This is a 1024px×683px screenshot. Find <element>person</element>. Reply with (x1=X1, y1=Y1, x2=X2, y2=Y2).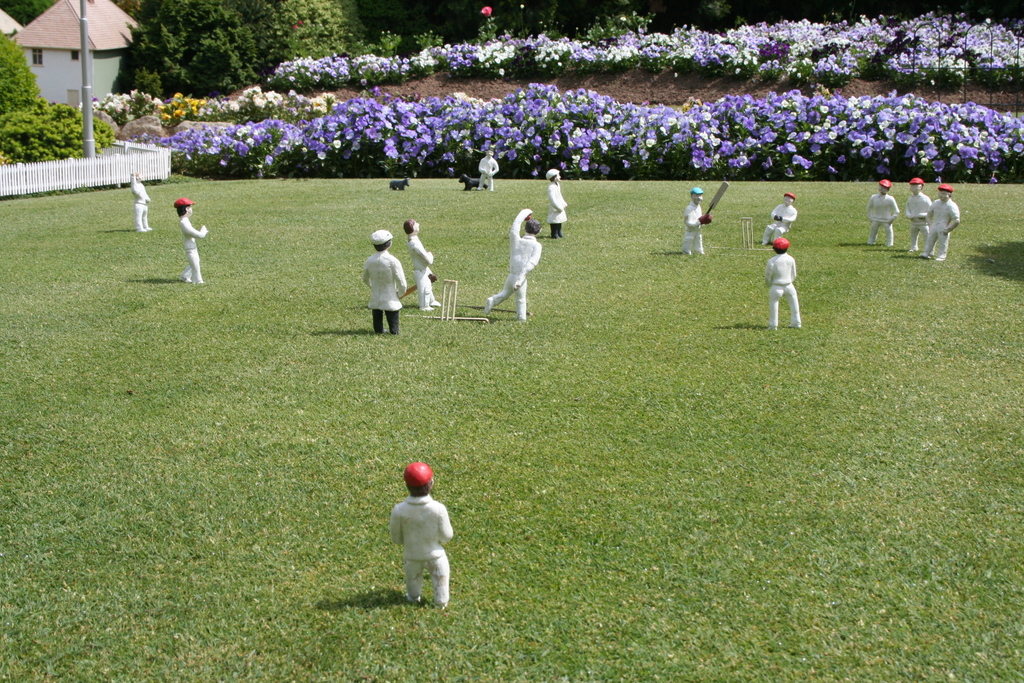
(x1=400, y1=217, x2=439, y2=309).
